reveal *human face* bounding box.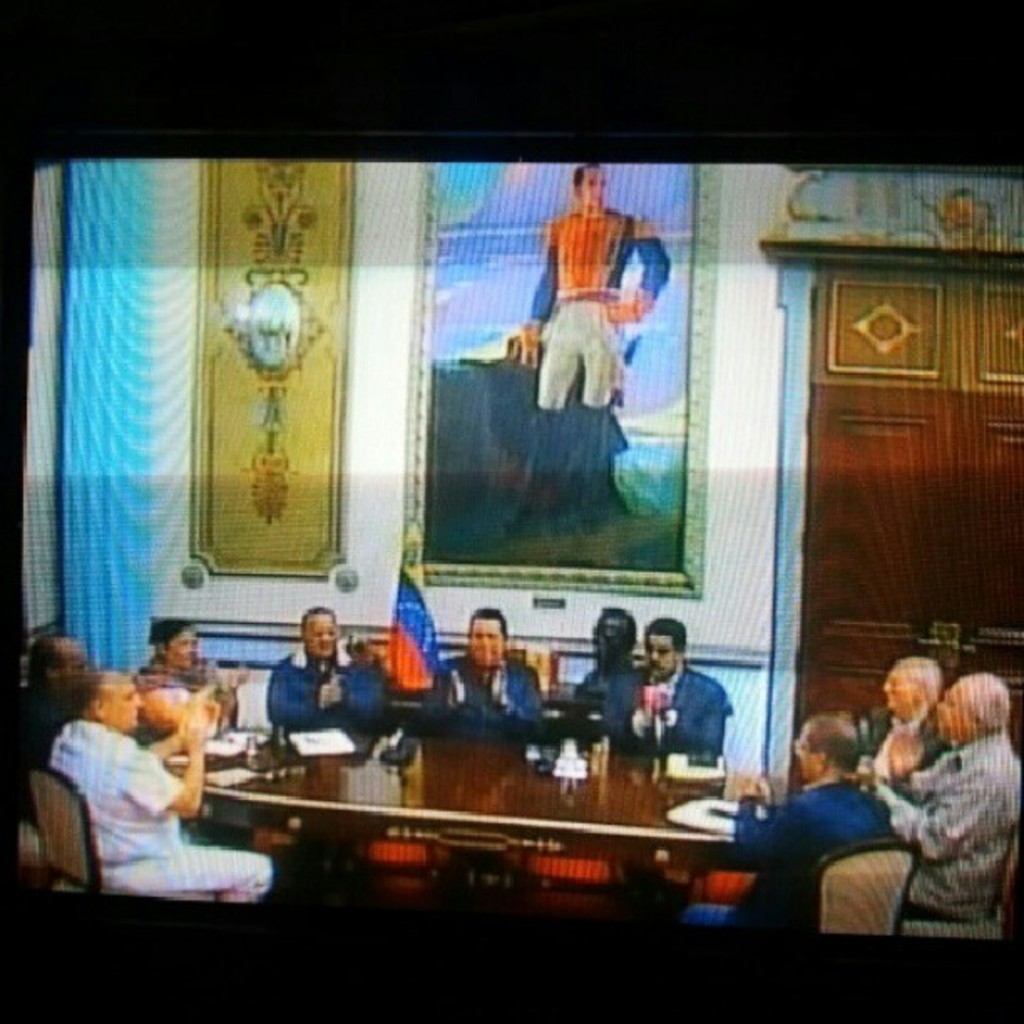
Revealed: 171 621 199 666.
